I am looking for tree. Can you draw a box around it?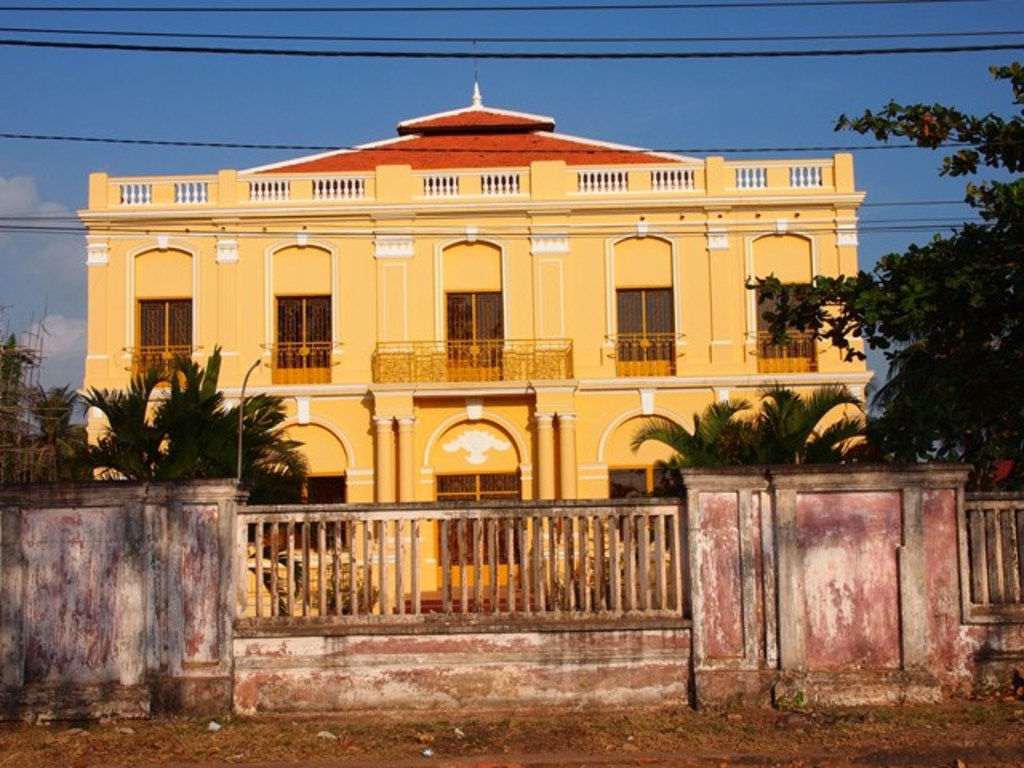
Sure, the bounding box is 69, 352, 307, 494.
